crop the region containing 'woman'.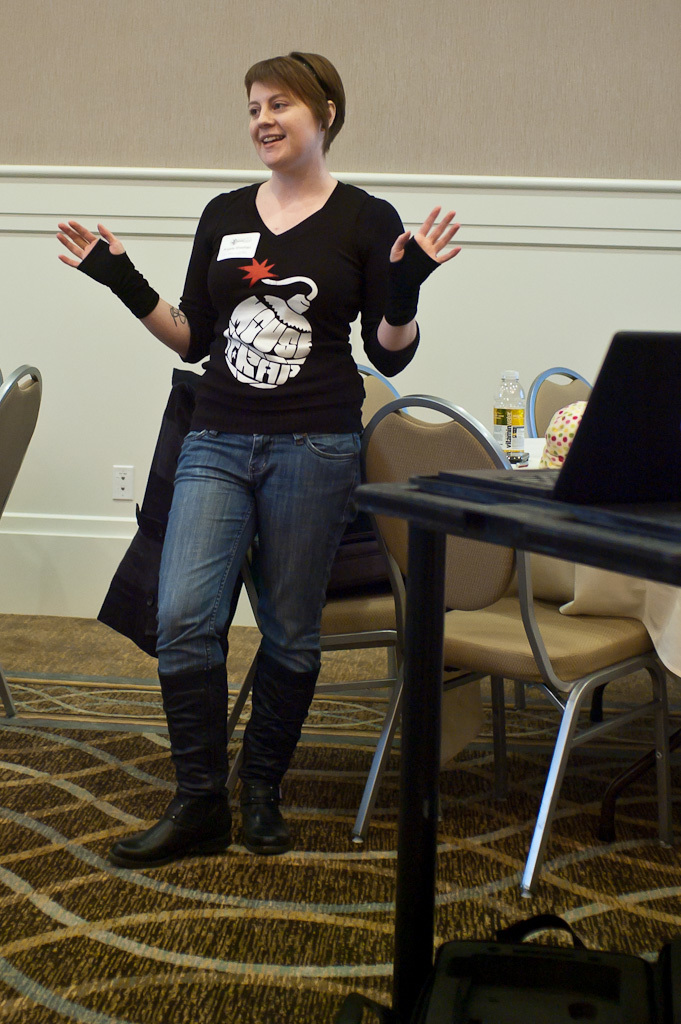
Crop region: bbox(104, 80, 405, 859).
